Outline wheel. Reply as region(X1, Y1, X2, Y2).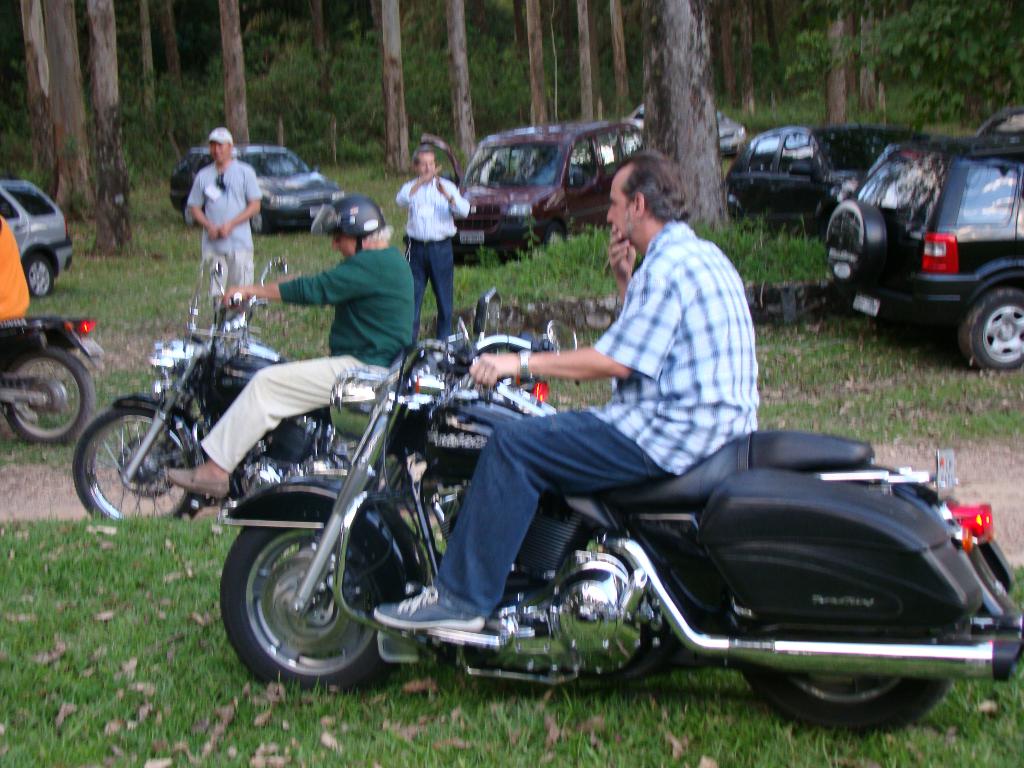
region(71, 401, 196, 527).
